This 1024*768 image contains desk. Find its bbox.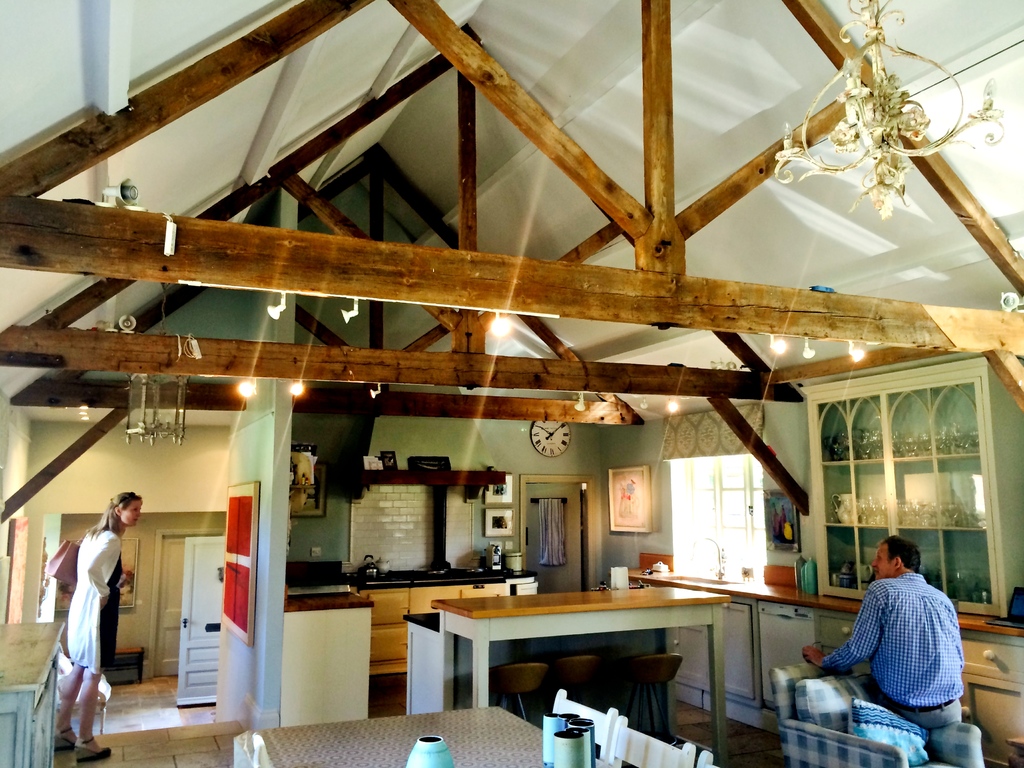
select_region(0, 621, 67, 767).
